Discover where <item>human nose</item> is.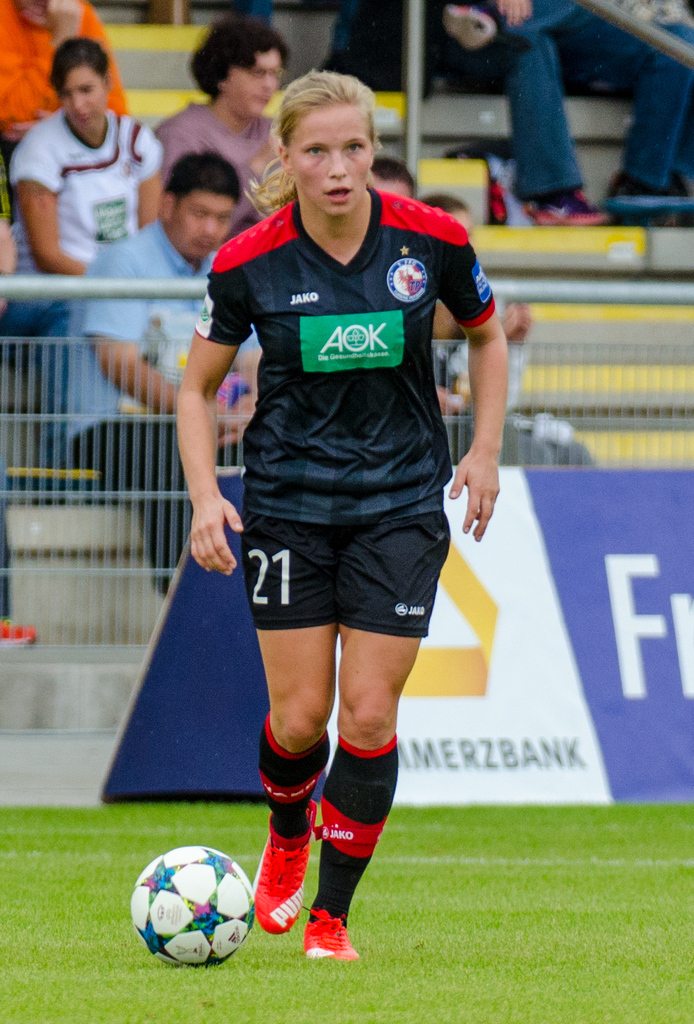
Discovered at crop(197, 214, 221, 243).
